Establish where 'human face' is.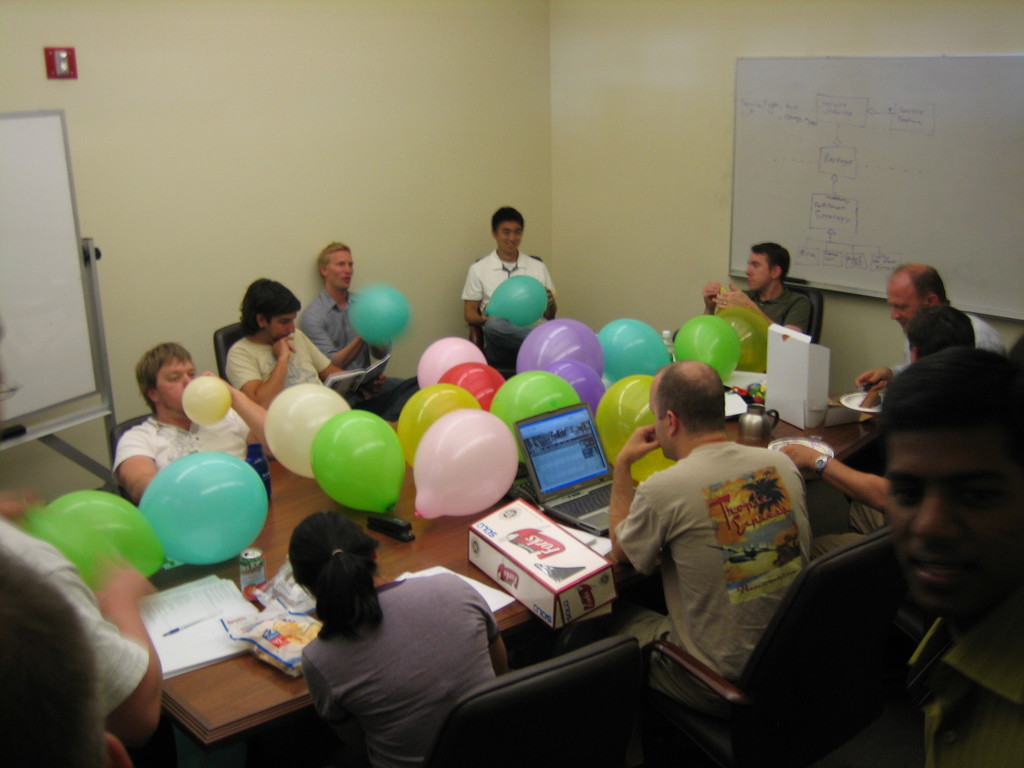
Established at <region>645, 394, 669, 452</region>.
